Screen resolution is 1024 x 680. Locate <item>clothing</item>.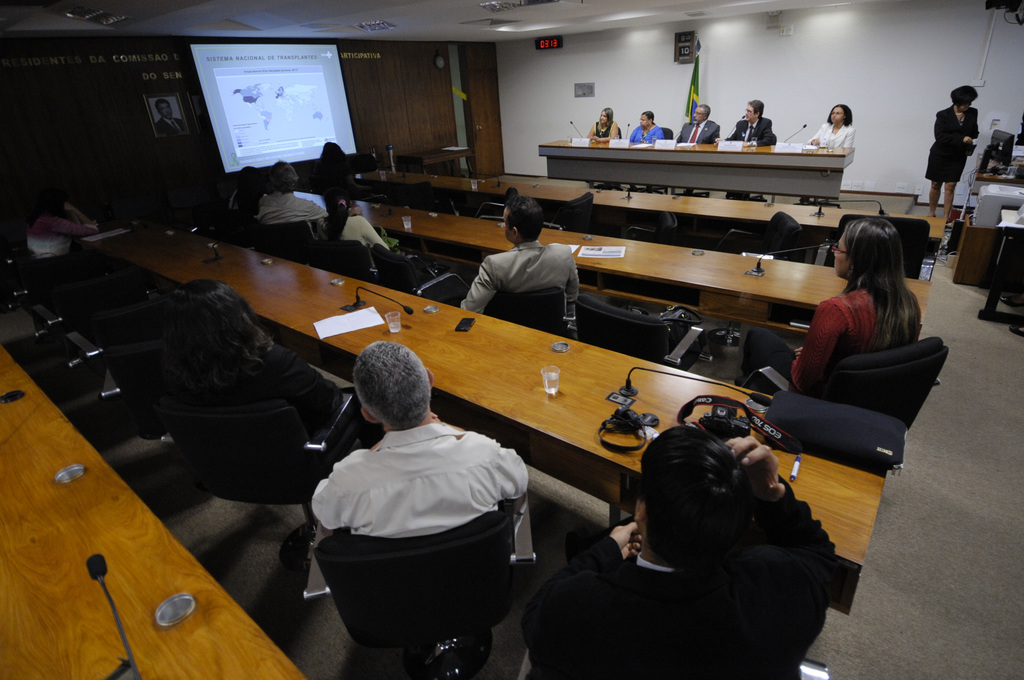
(x1=726, y1=114, x2=774, y2=145).
